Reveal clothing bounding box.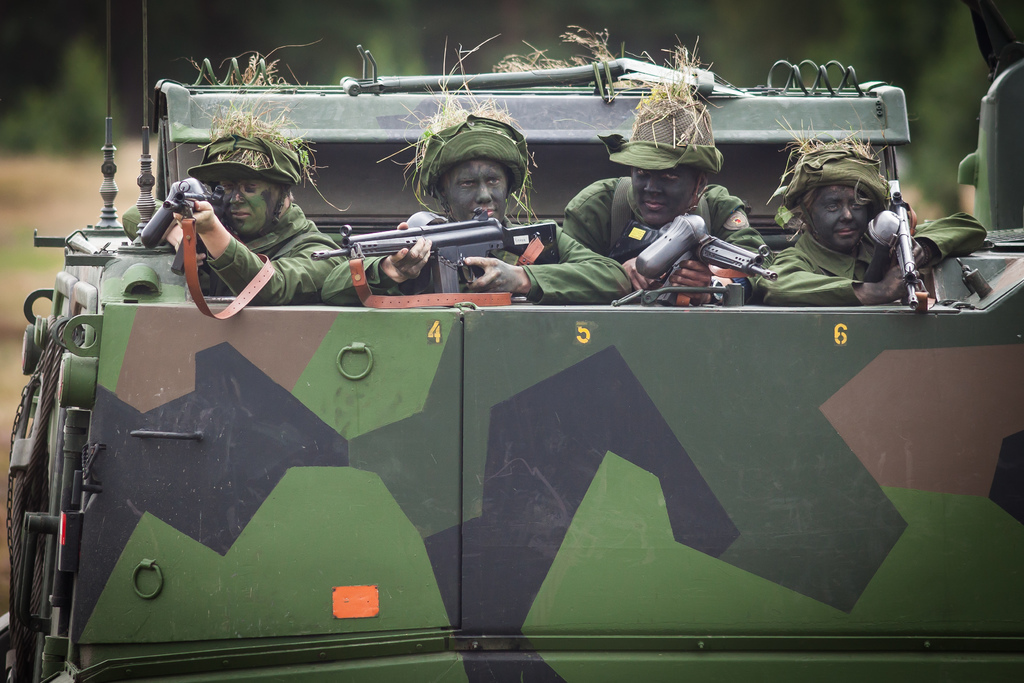
Revealed: rect(758, 229, 988, 303).
